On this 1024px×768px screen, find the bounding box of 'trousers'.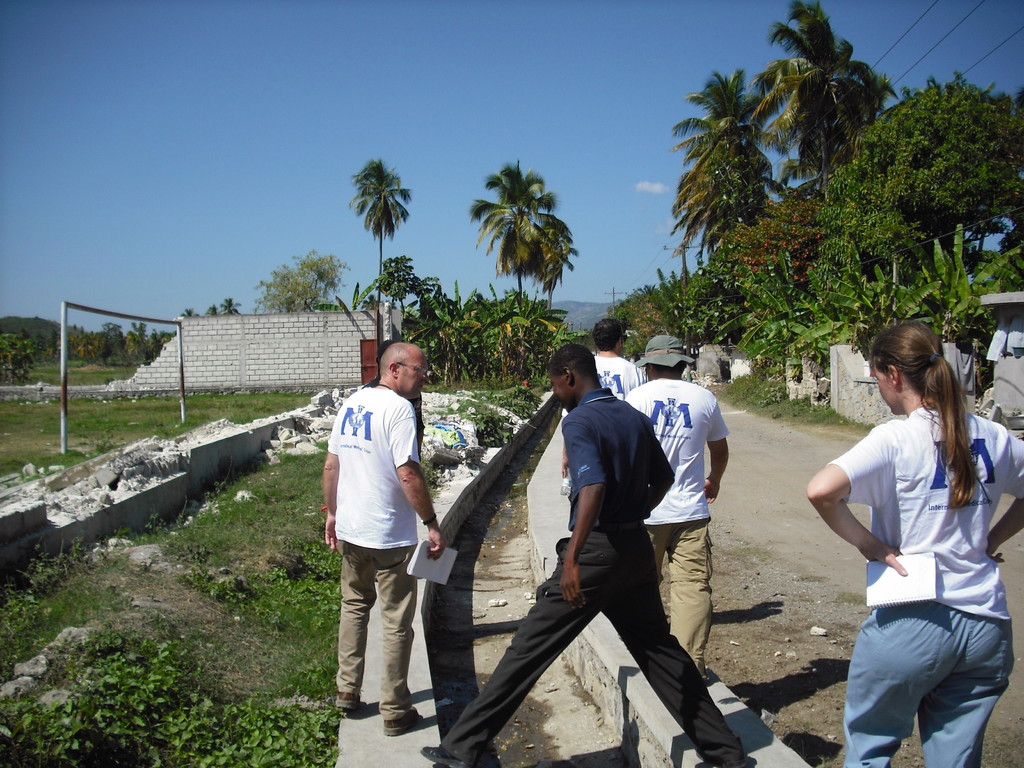
Bounding box: Rect(845, 596, 1016, 767).
